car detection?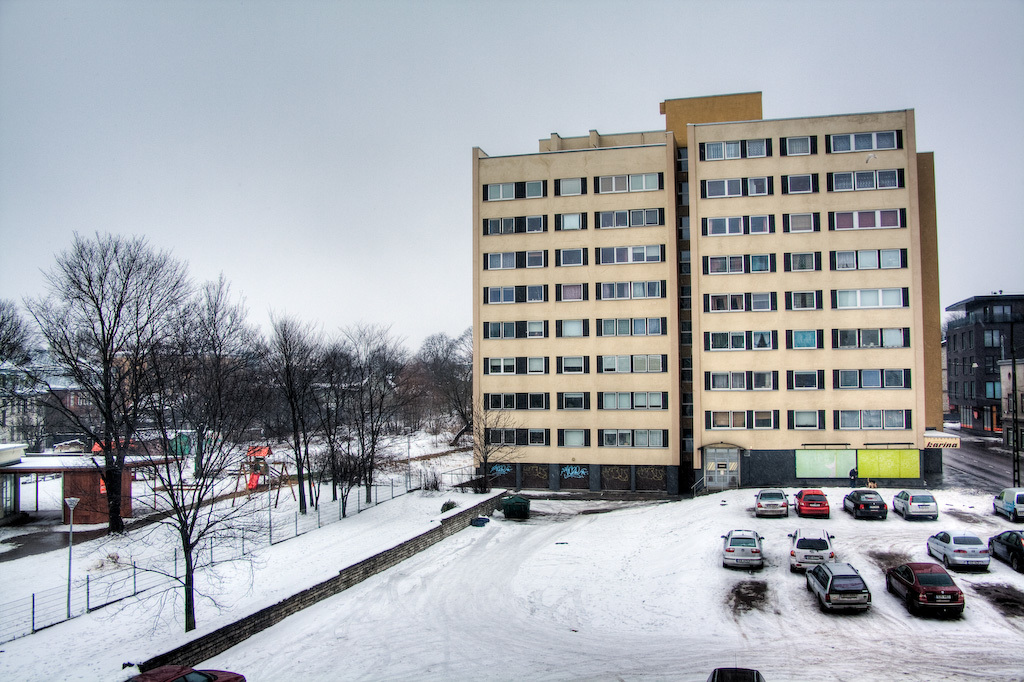
[x1=719, y1=525, x2=760, y2=567]
